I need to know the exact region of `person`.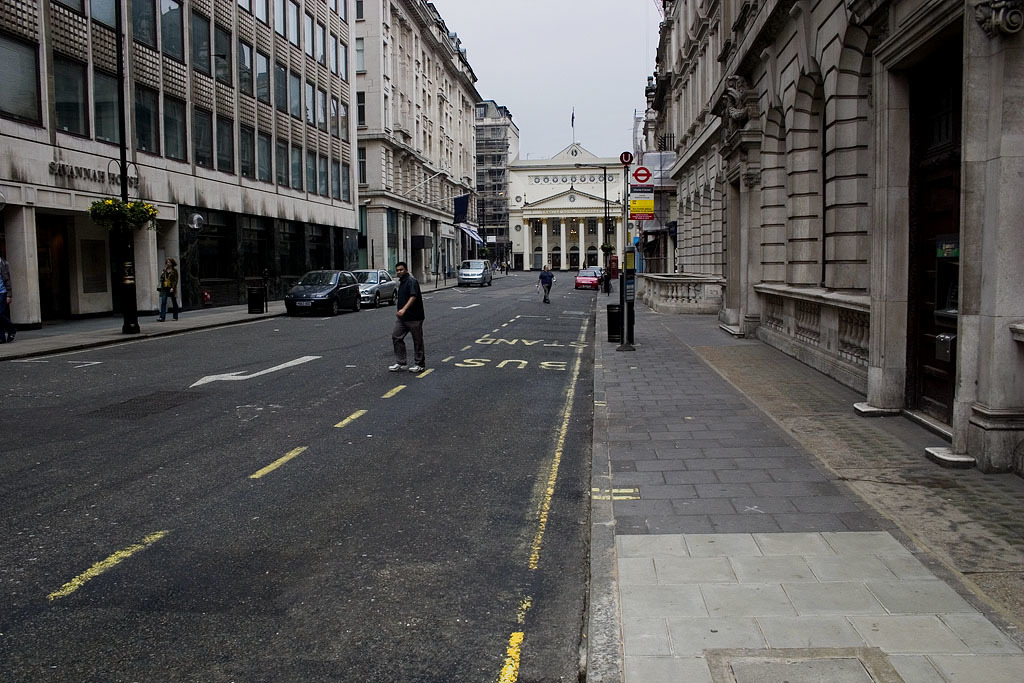
Region: region(156, 259, 182, 324).
